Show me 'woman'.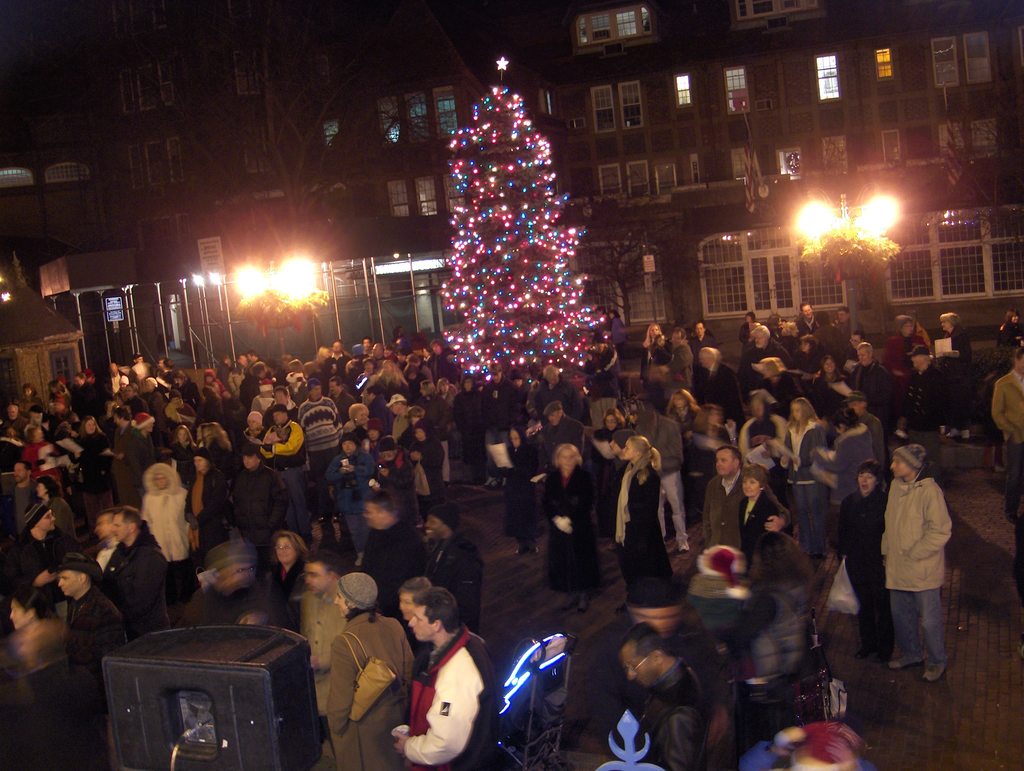
'woman' is here: <region>739, 465, 781, 552</region>.
